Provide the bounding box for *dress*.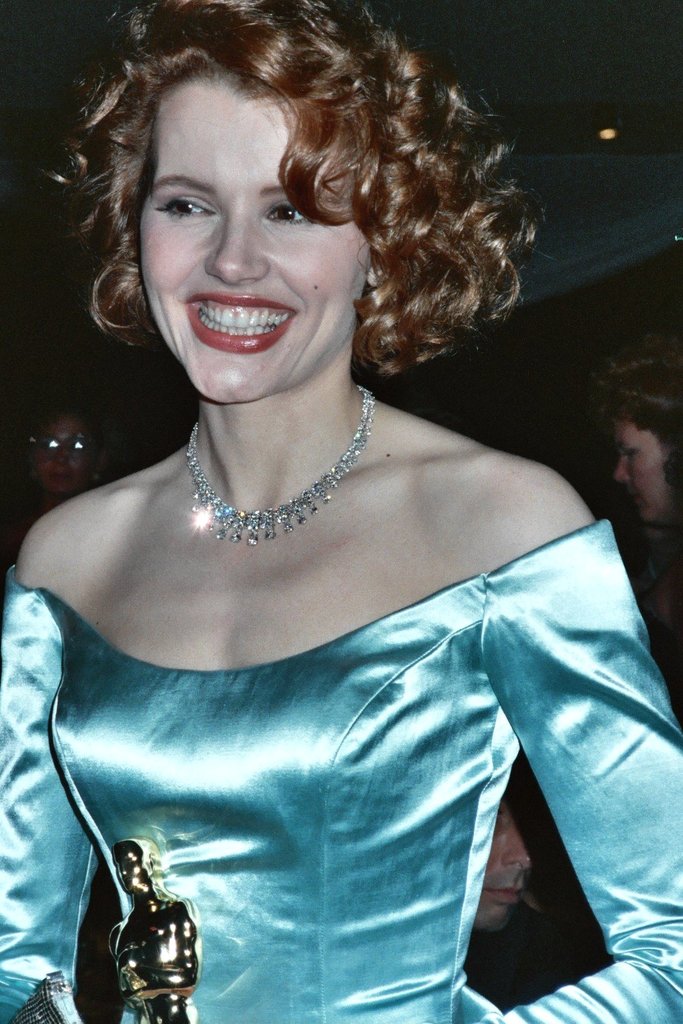
left=0, top=507, right=682, bottom=1023.
